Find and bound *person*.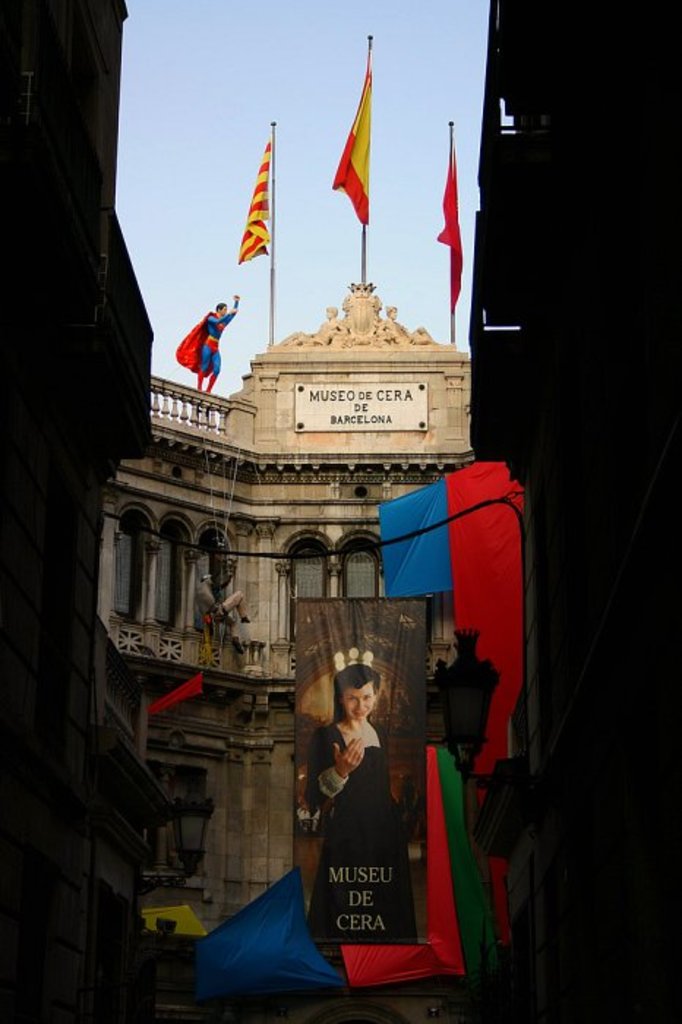
Bound: [left=307, top=664, right=420, bottom=946].
